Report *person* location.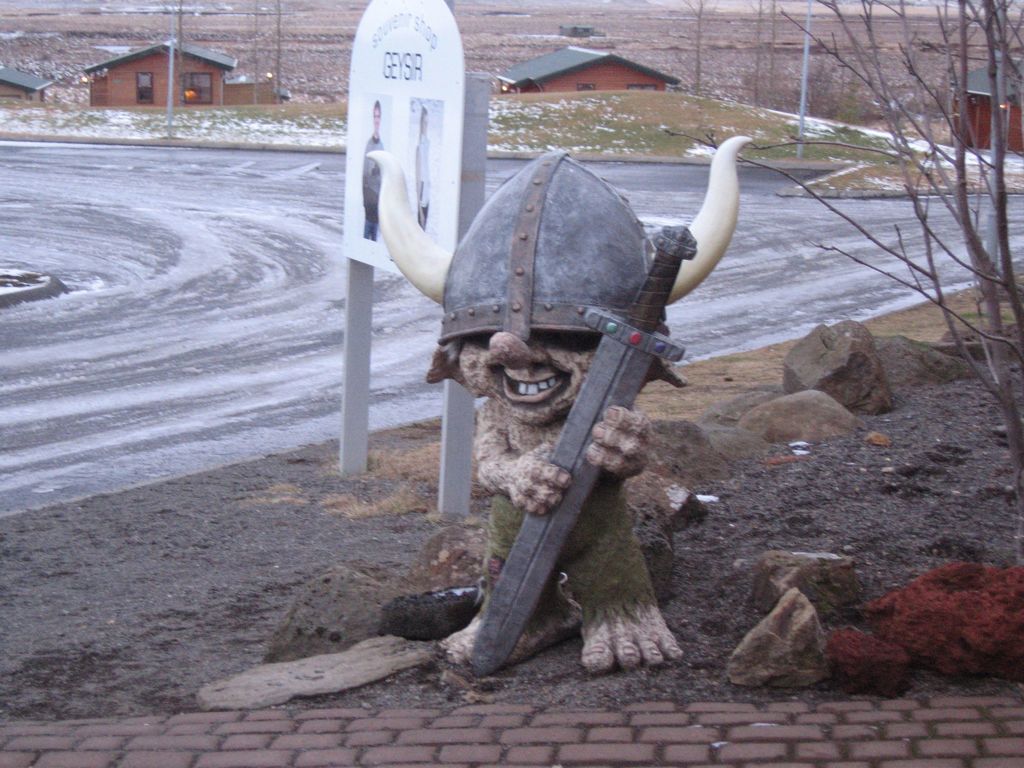
Report: left=403, top=97, right=728, bottom=685.
